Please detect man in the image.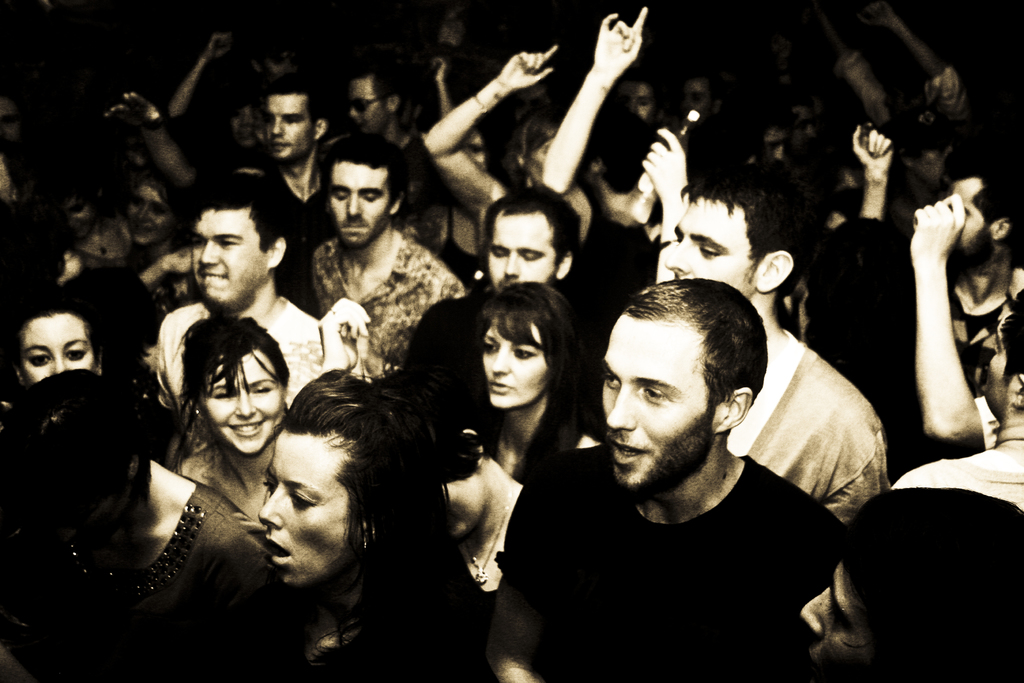
{"left": 157, "top": 179, "right": 325, "bottom": 447}.
